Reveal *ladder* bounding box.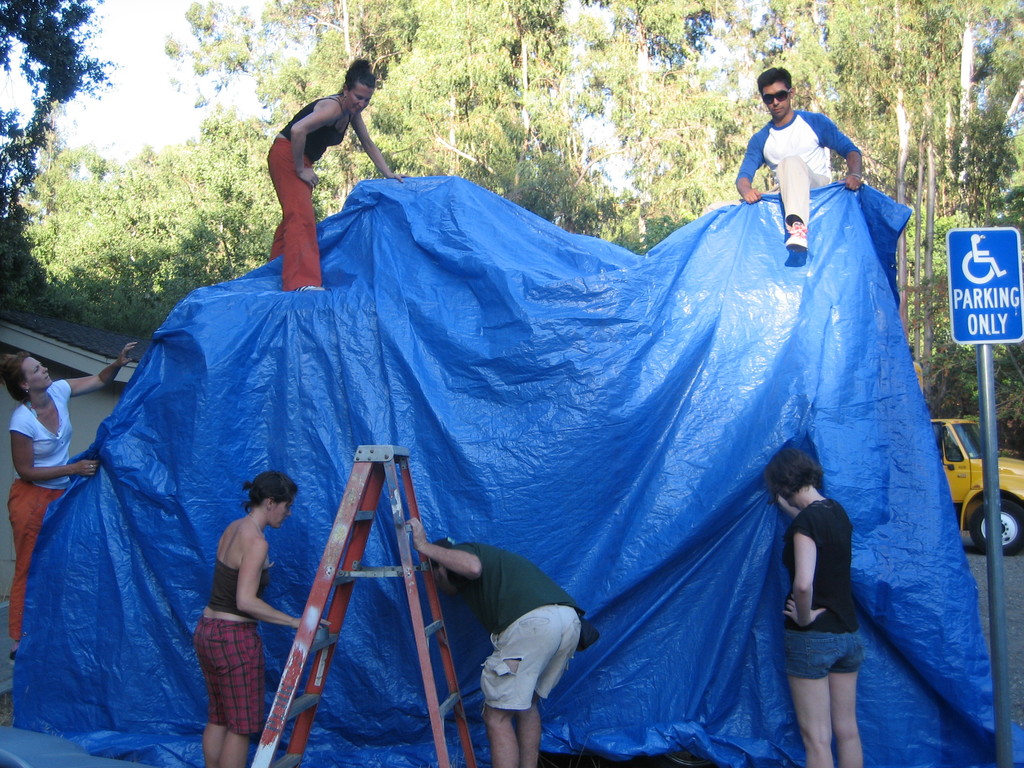
Revealed: [left=257, top=444, right=480, bottom=767].
